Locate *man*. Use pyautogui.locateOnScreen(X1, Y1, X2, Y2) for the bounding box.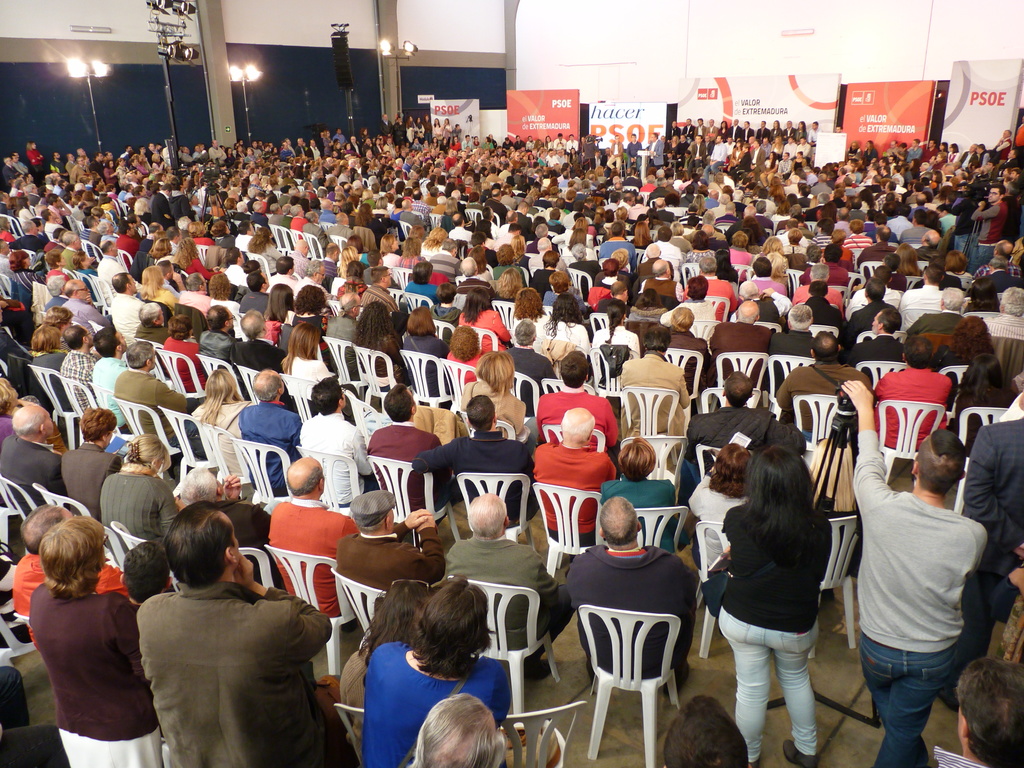
pyautogui.locateOnScreen(139, 498, 324, 767).
